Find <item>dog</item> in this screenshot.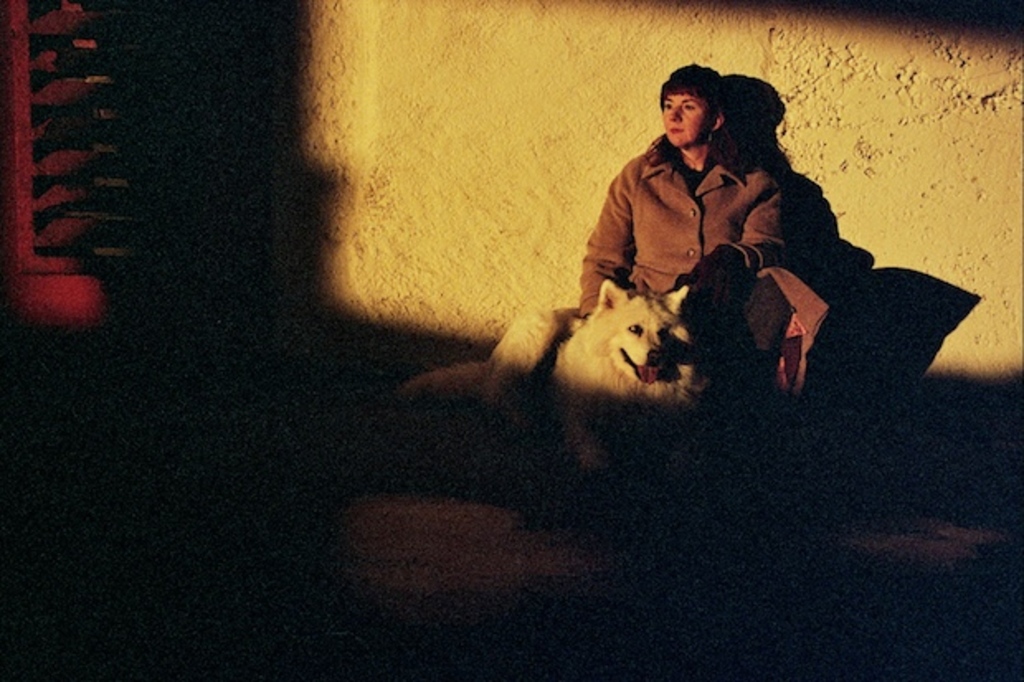
The bounding box for <item>dog</item> is x1=390 y1=279 x2=710 y2=489.
